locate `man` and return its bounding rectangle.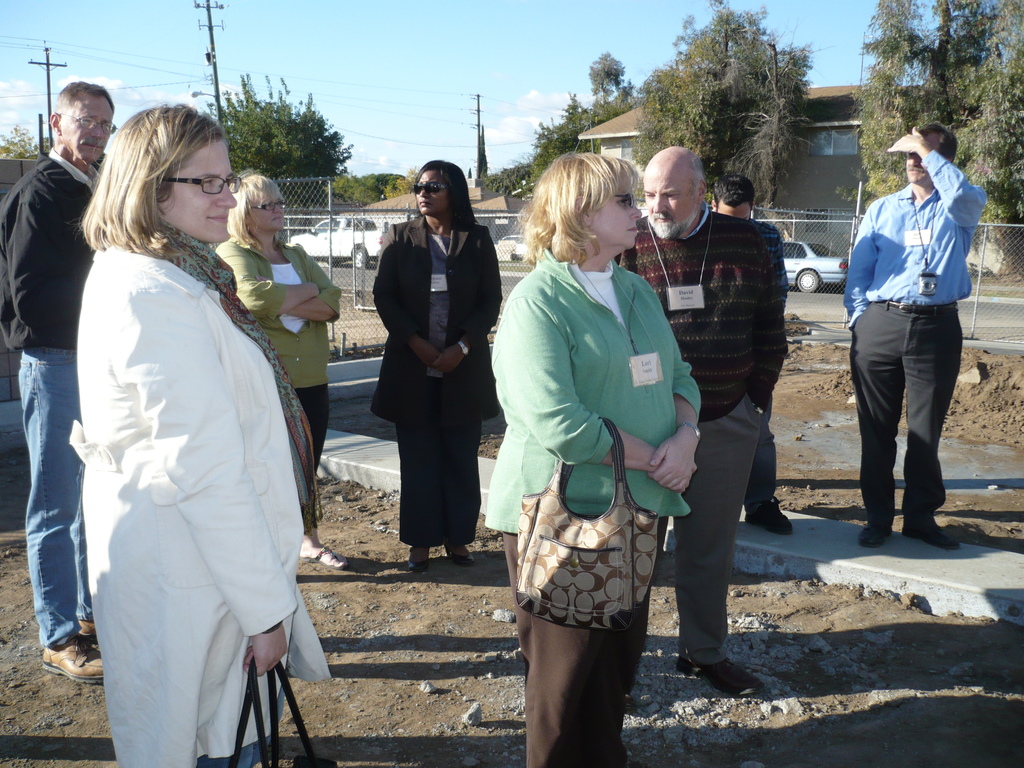
select_region(613, 143, 789, 696).
